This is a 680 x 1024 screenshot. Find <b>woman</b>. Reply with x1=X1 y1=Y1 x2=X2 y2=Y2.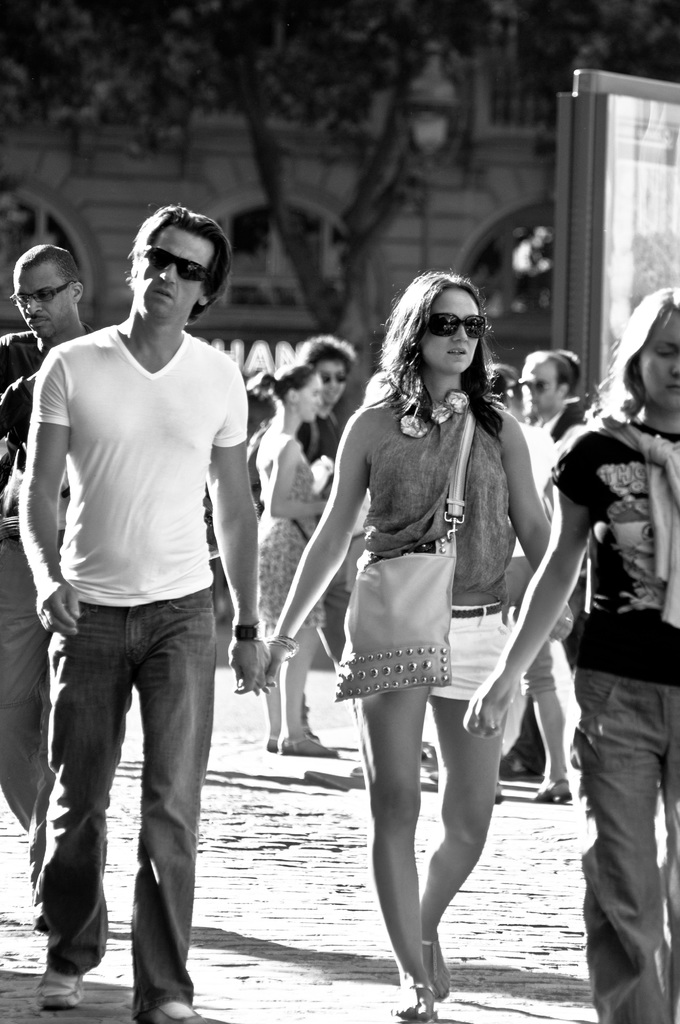
x1=458 y1=281 x2=679 y2=1023.
